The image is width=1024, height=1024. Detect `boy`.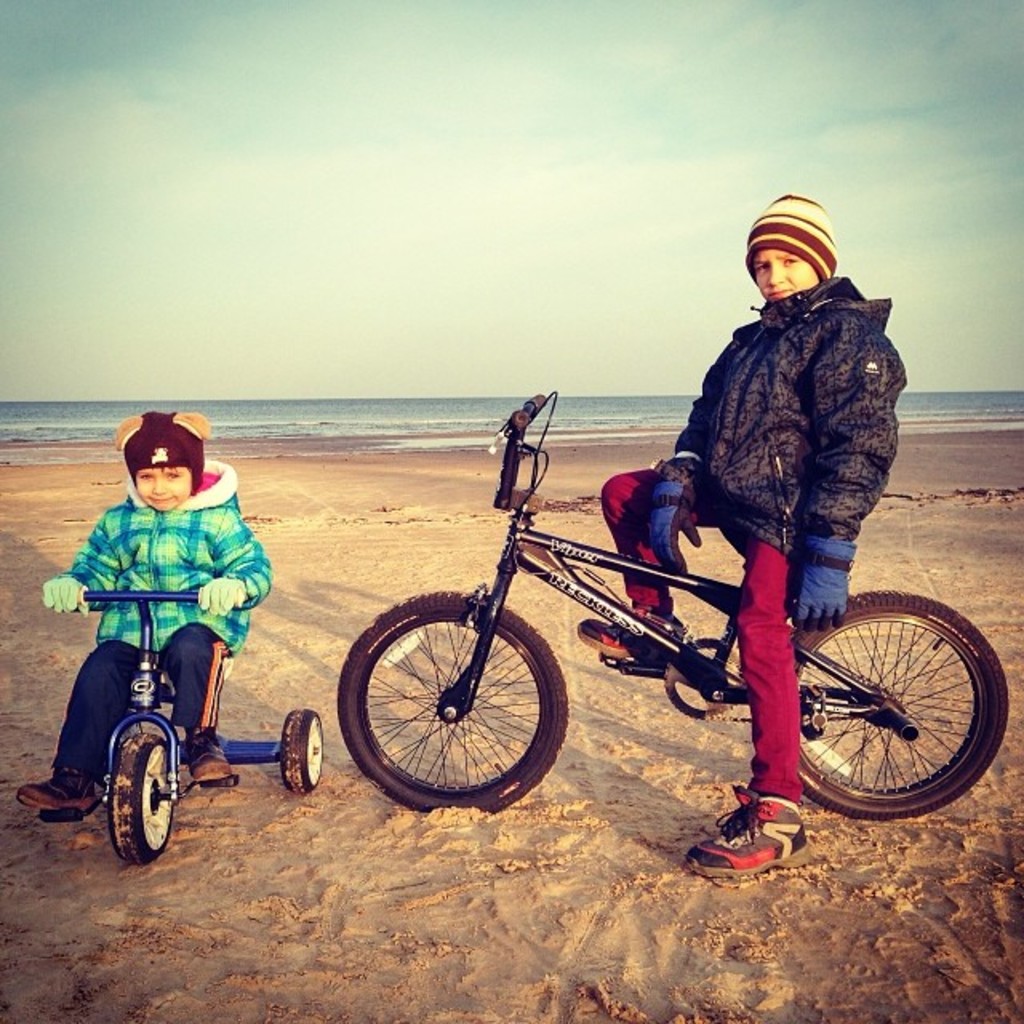
Detection: [x1=53, y1=440, x2=317, y2=859].
